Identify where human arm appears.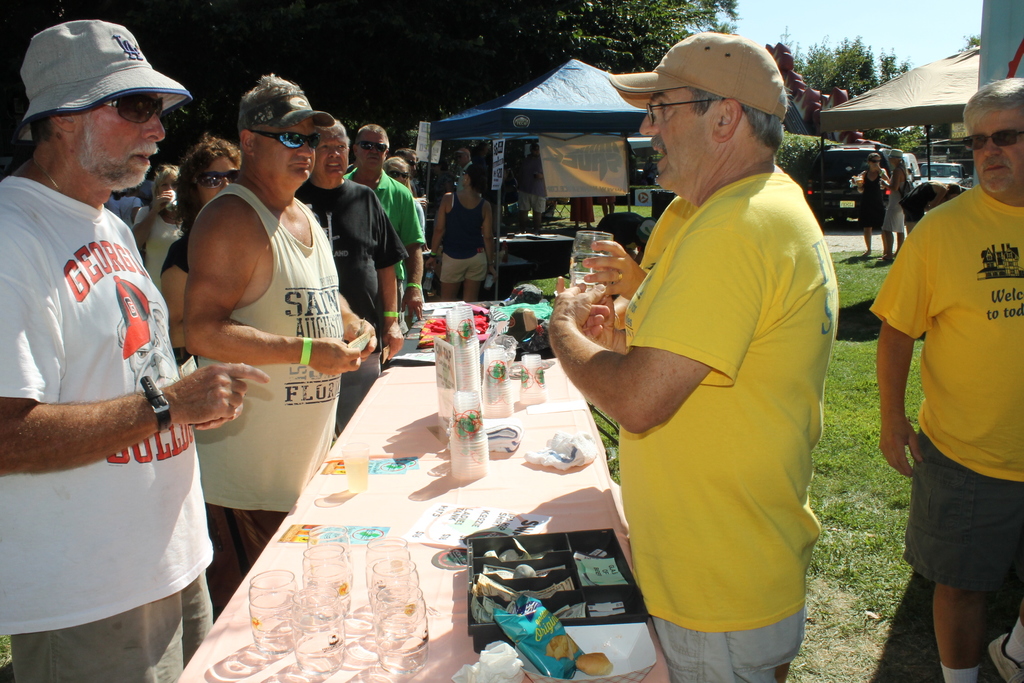
Appears at locate(126, 188, 171, 244).
